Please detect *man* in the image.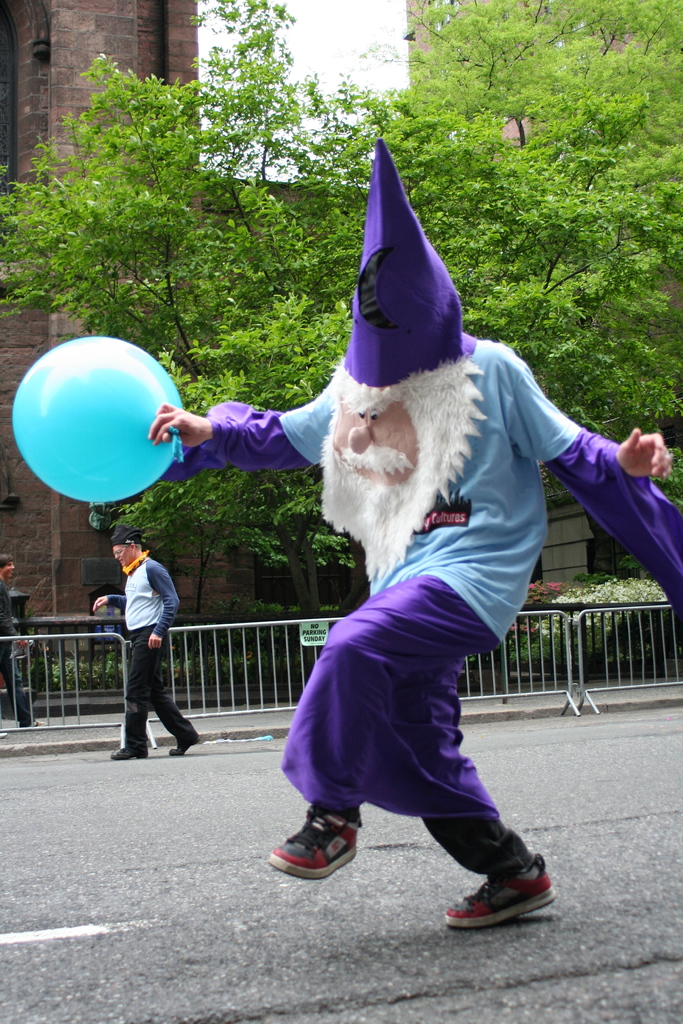
141 131 673 932.
